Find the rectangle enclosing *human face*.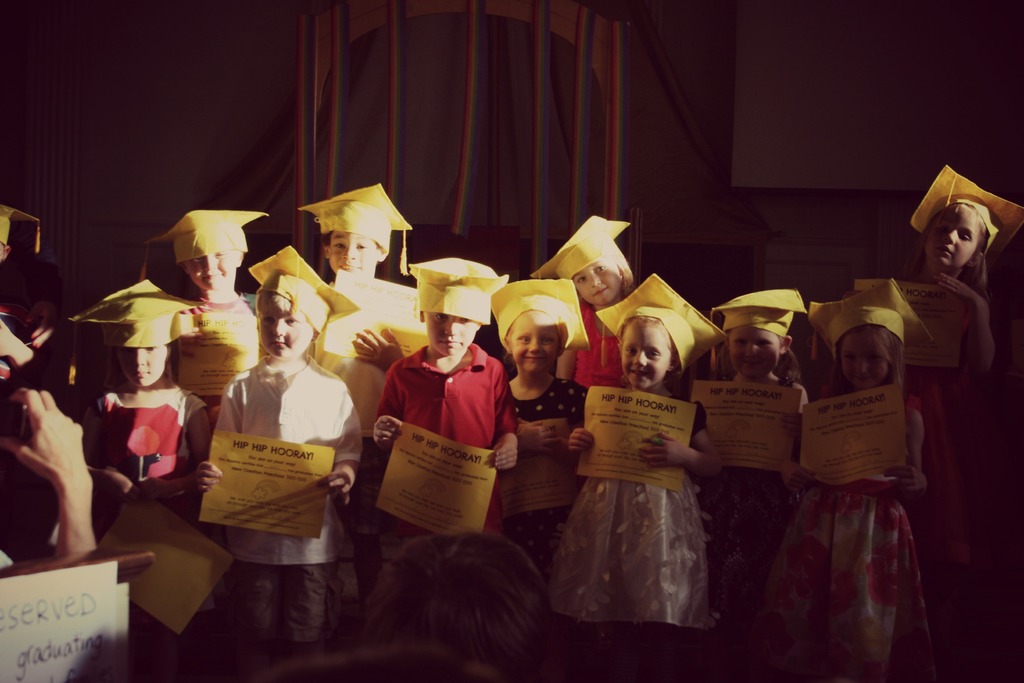
pyautogui.locateOnScreen(573, 258, 625, 305).
